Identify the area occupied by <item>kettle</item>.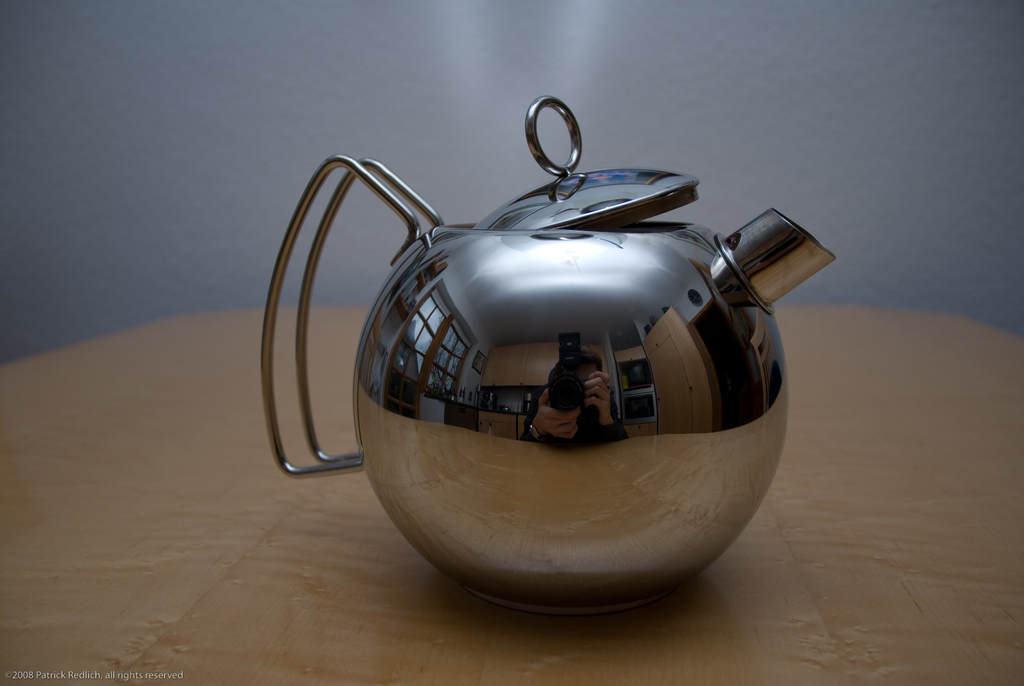
Area: select_region(249, 90, 846, 623).
